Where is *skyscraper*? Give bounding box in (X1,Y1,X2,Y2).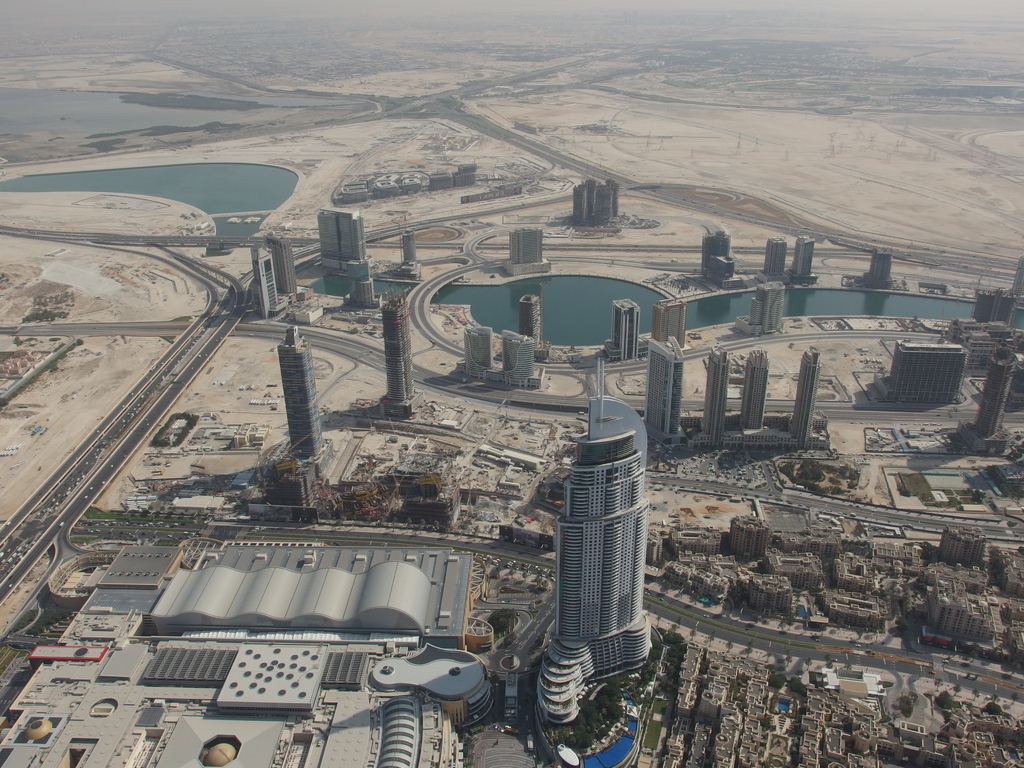
(706,349,724,447).
